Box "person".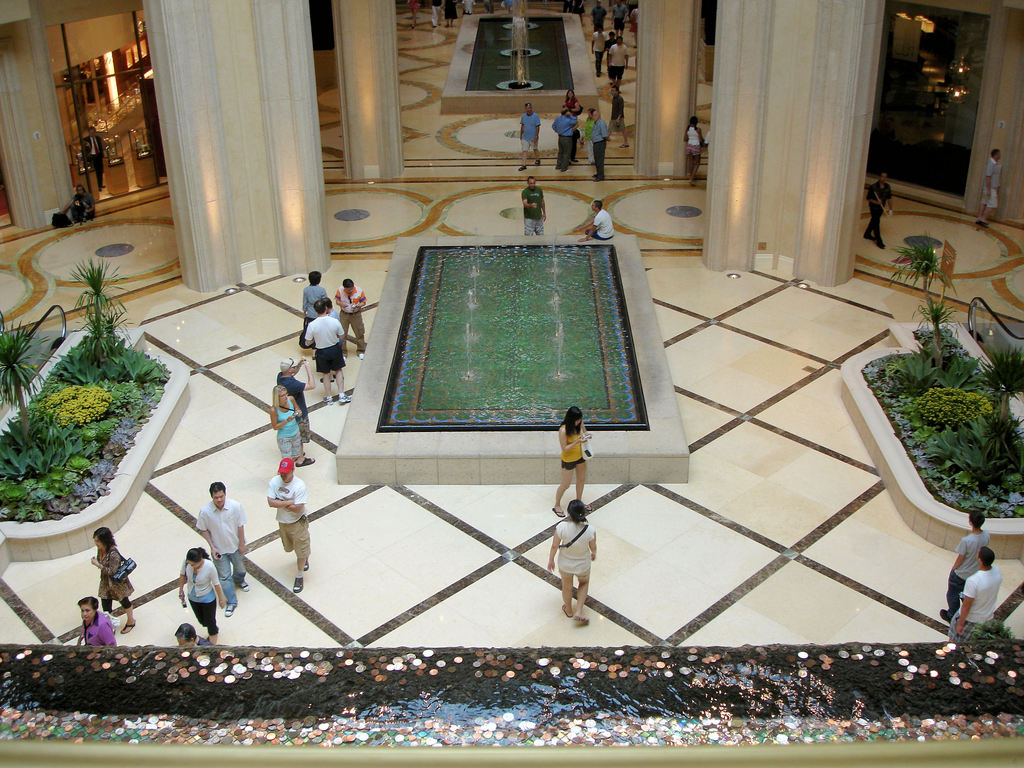
locate(272, 347, 313, 449).
